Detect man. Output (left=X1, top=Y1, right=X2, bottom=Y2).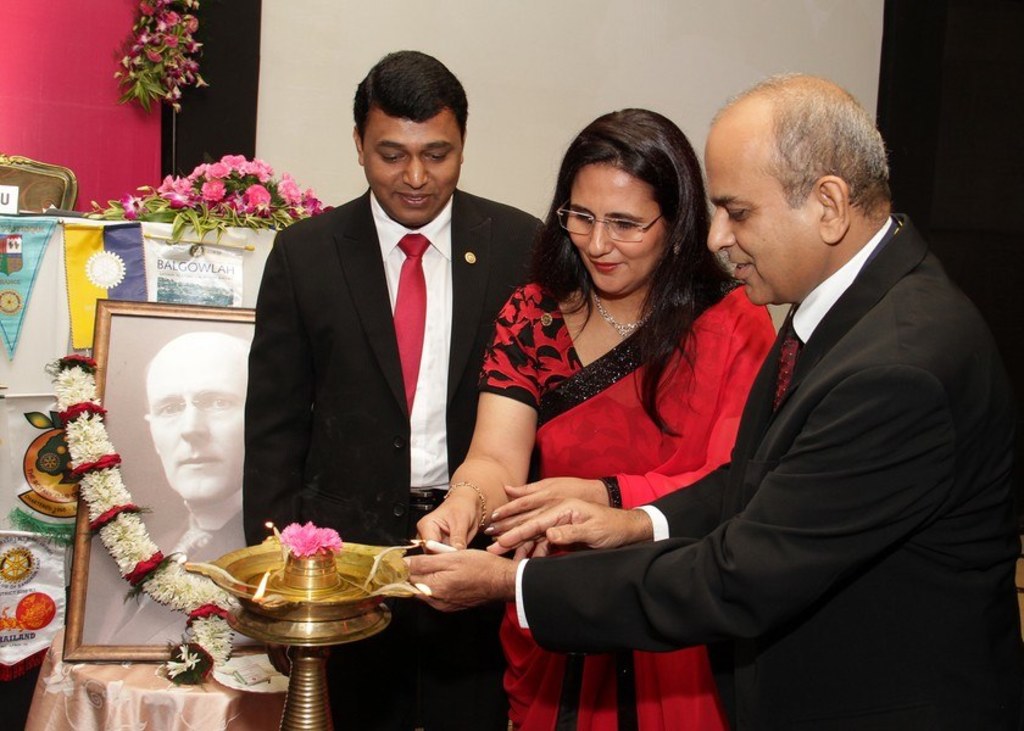
(left=401, top=66, right=1023, bottom=730).
